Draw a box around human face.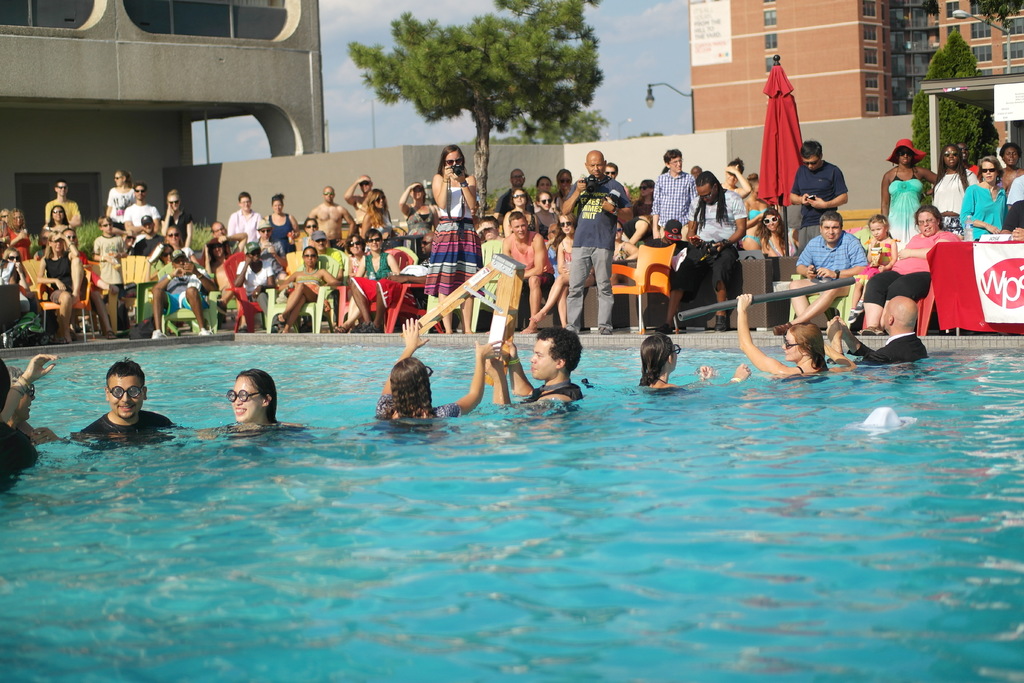
765/214/778/229.
